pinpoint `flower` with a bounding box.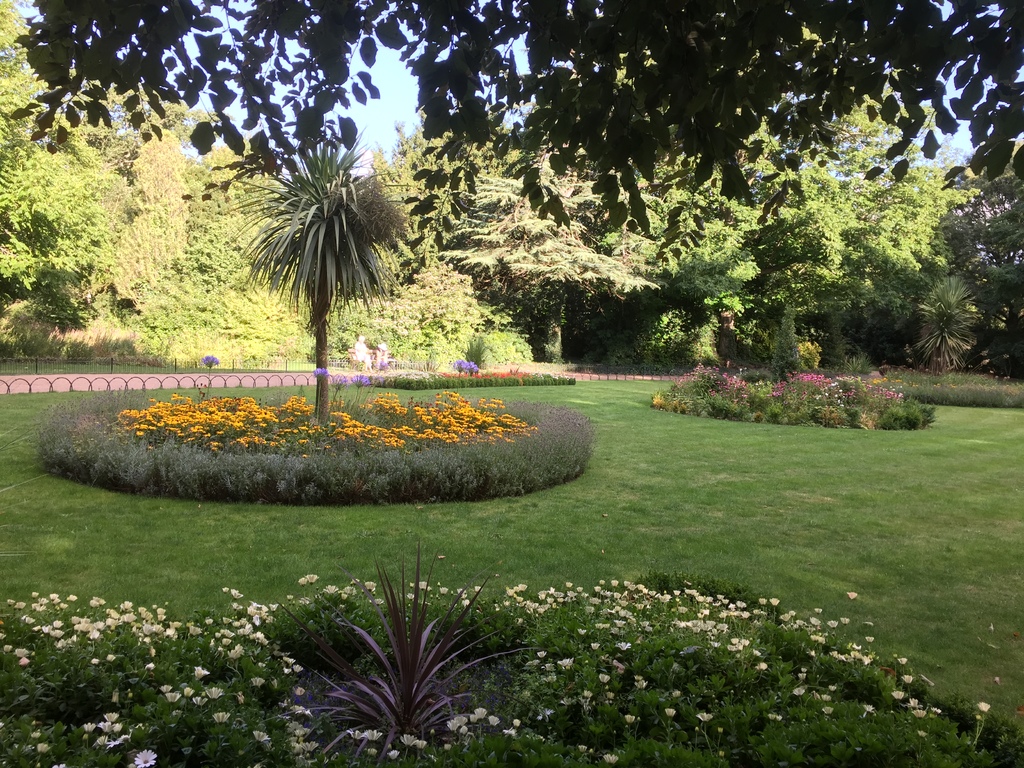
pyautogui.locateOnScreen(865, 634, 877, 643).
